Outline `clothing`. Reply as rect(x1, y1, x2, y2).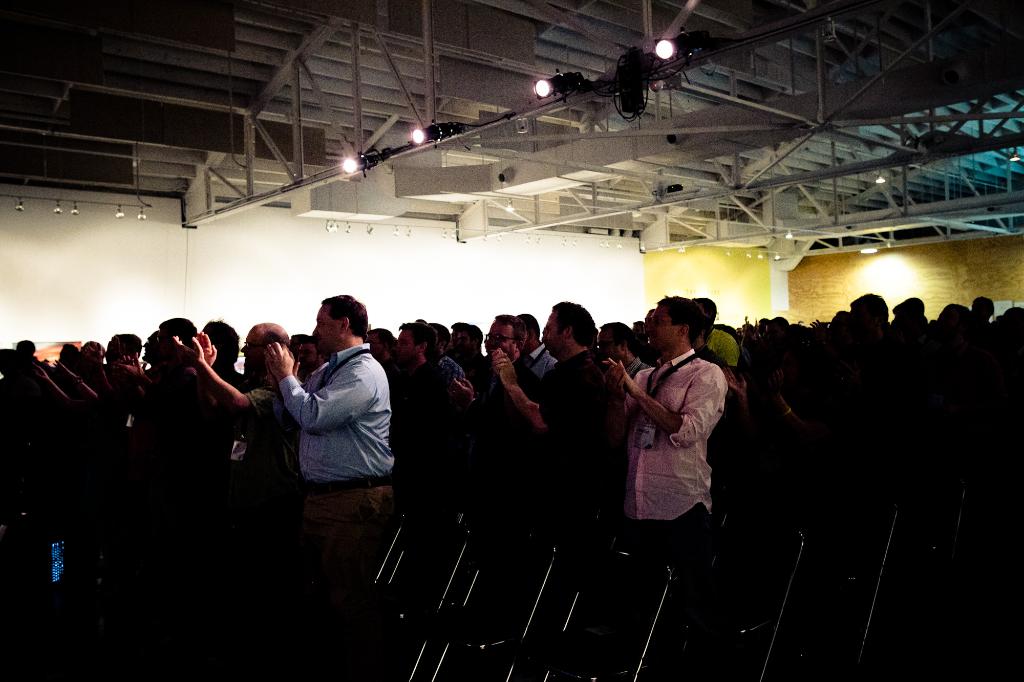
rect(104, 366, 248, 597).
